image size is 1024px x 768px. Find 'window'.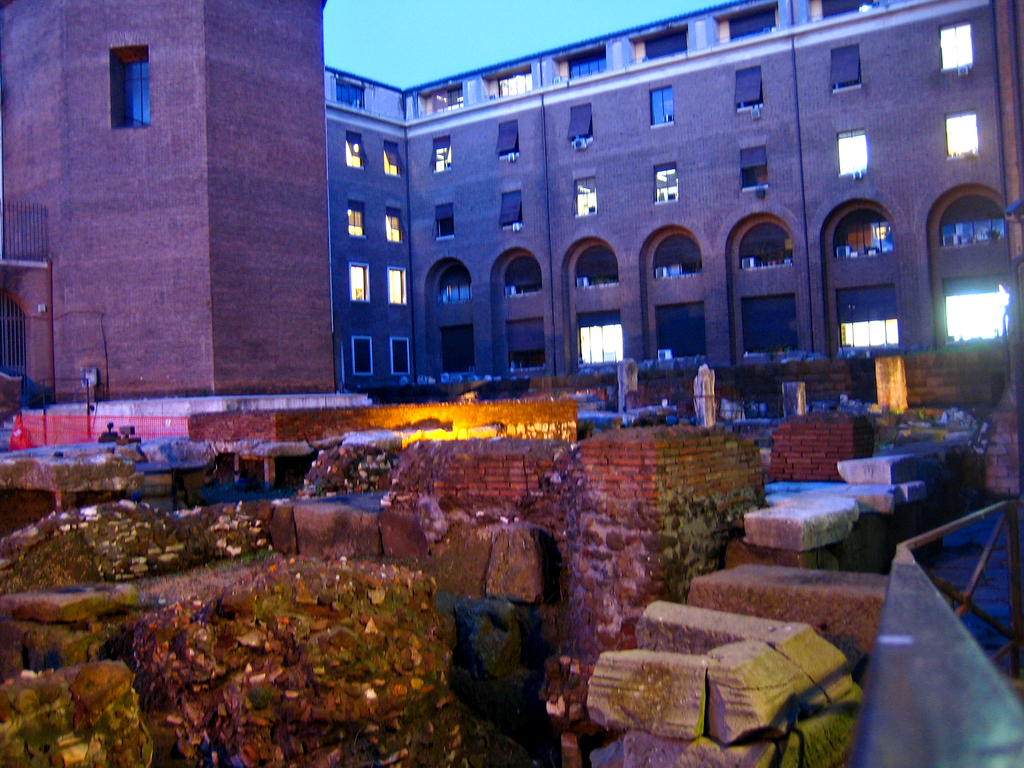
pyautogui.locateOnScreen(438, 323, 473, 373).
